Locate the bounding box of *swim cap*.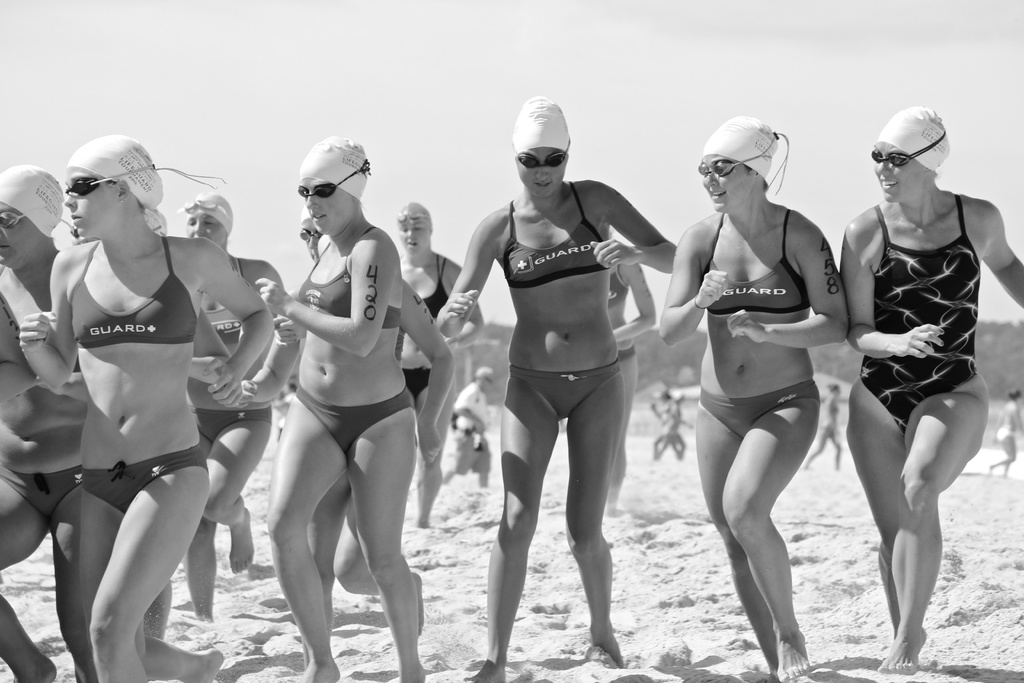
Bounding box: bbox=(149, 210, 169, 231).
